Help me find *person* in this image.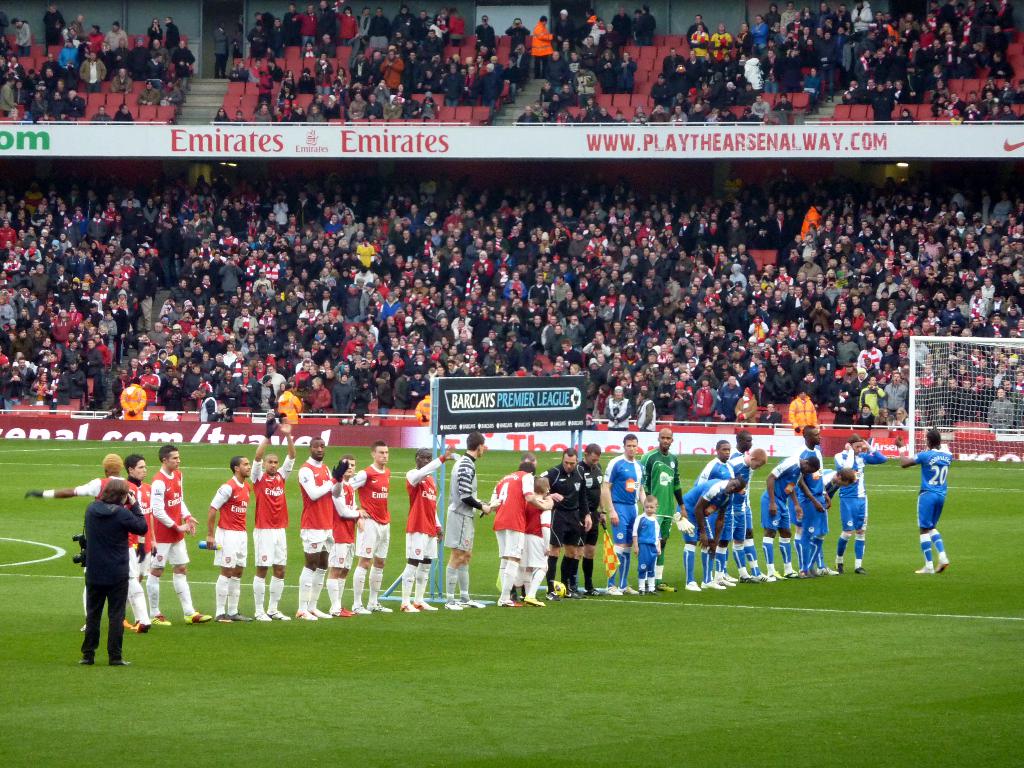
Found it: region(442, 430, 493, 611).
